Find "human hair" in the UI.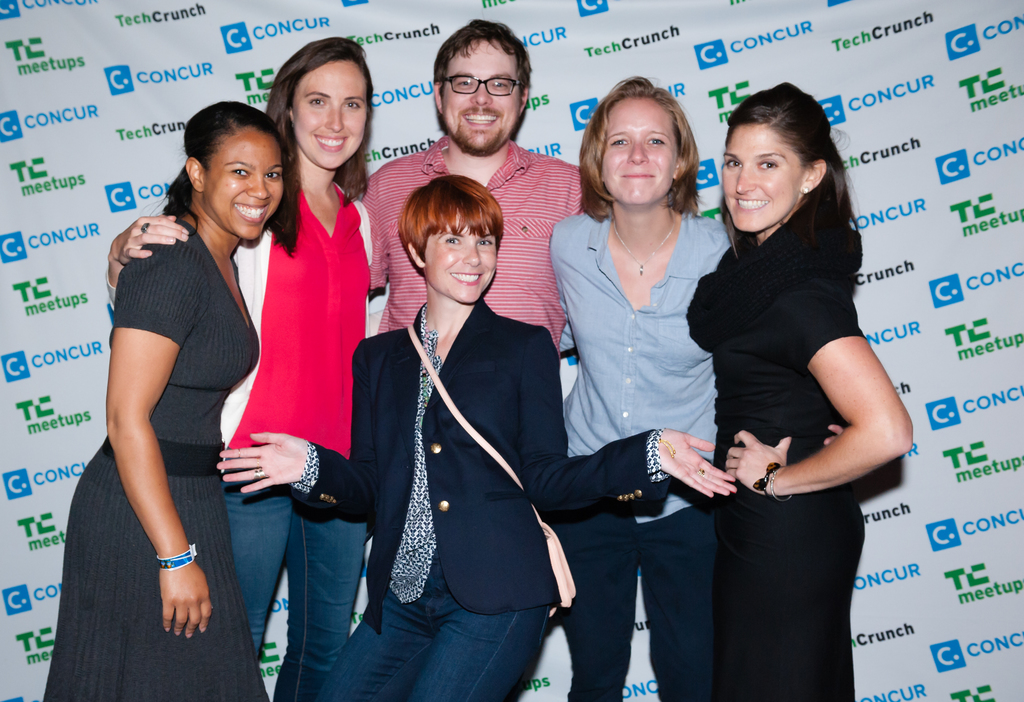
UI element at 577 81 704 234.
